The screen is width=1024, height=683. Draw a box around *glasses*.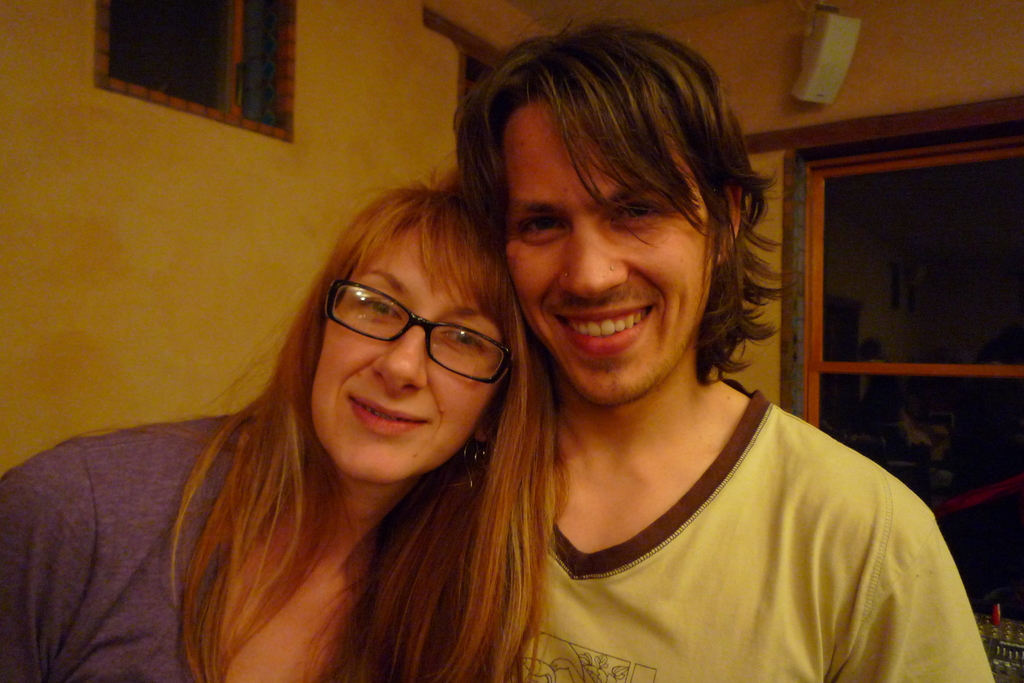
(327,277,520,388).
